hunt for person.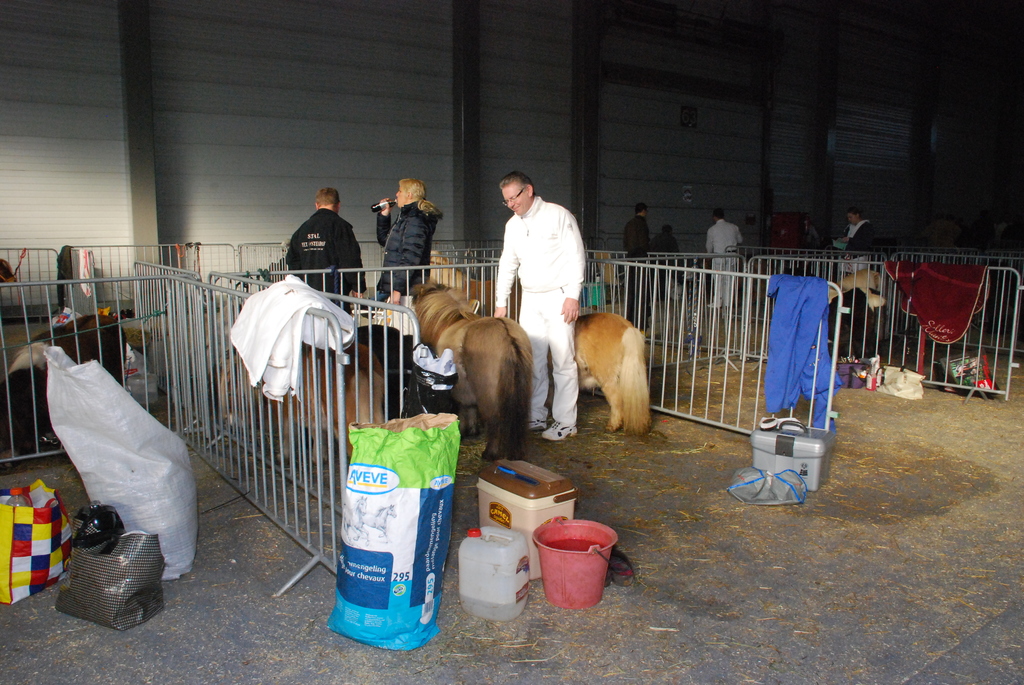
Hunted down at detection(623, 193, 652, 261).
